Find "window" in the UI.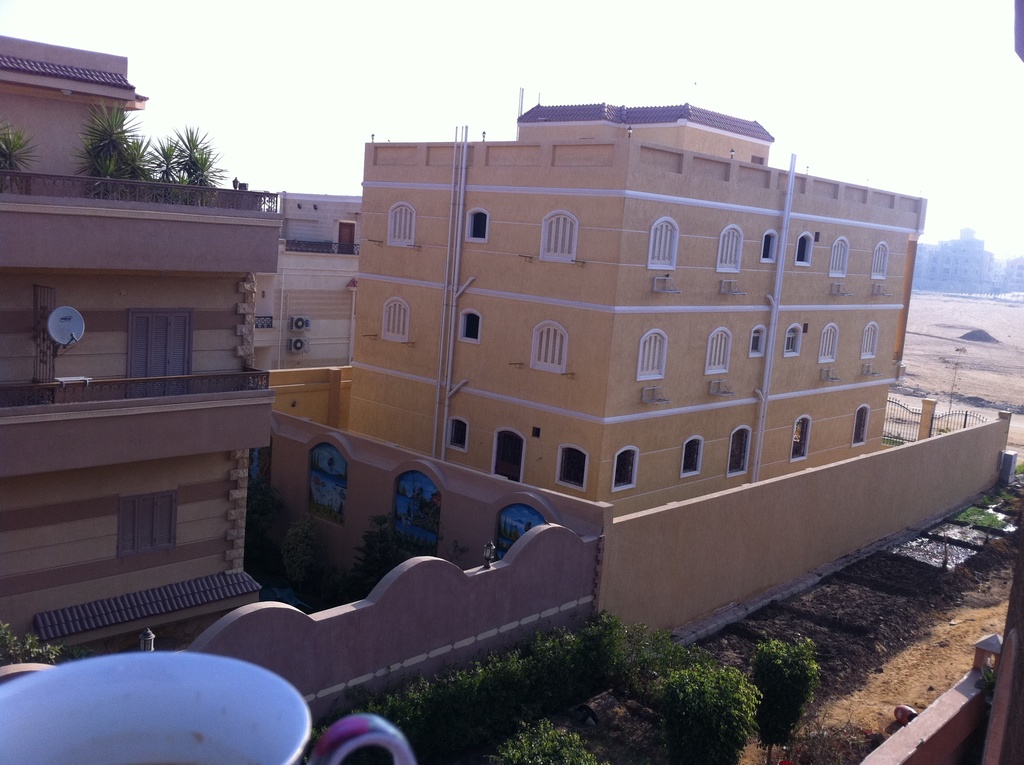
UI element at (764, 228, 778, 261).
